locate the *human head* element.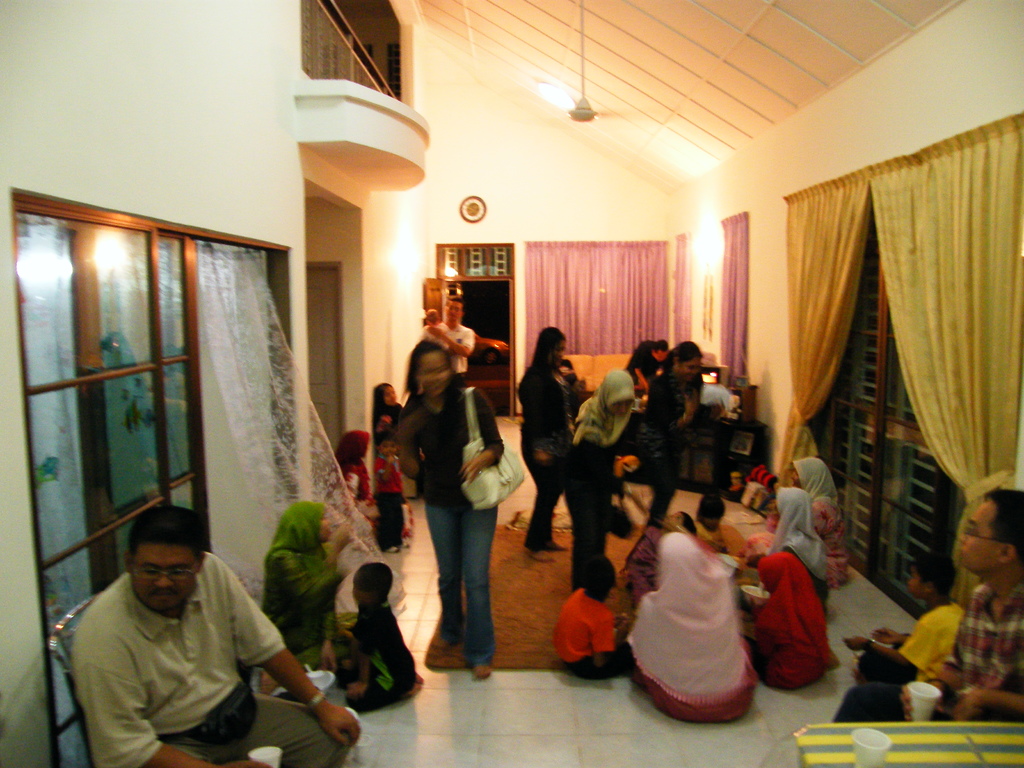
Element bbox: (x1=788, y1=457, x2=823, y2=494).
